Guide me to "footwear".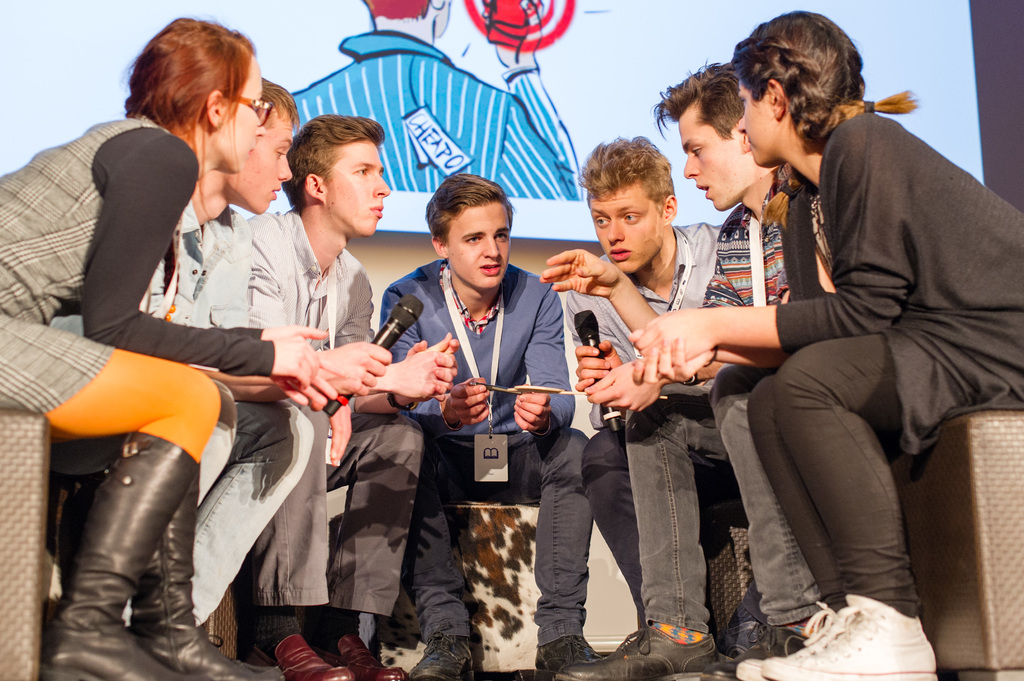
Guidance: region(726, 595, 842, 676).
